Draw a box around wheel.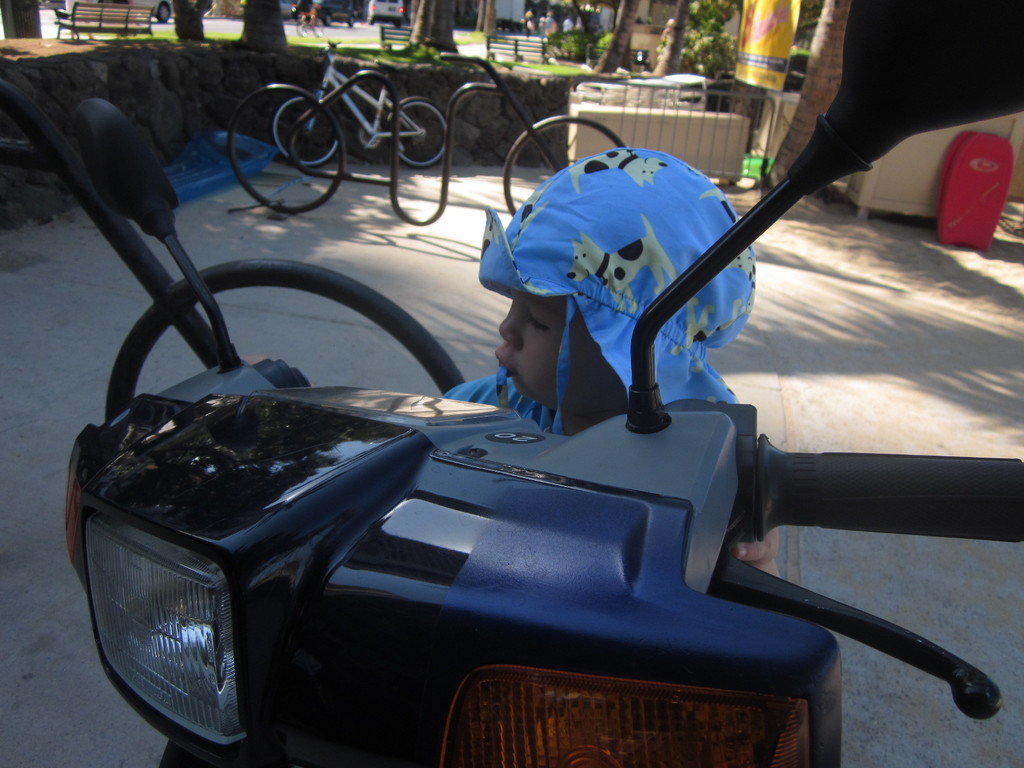
<region>396, 22, 400, 32</region>.
